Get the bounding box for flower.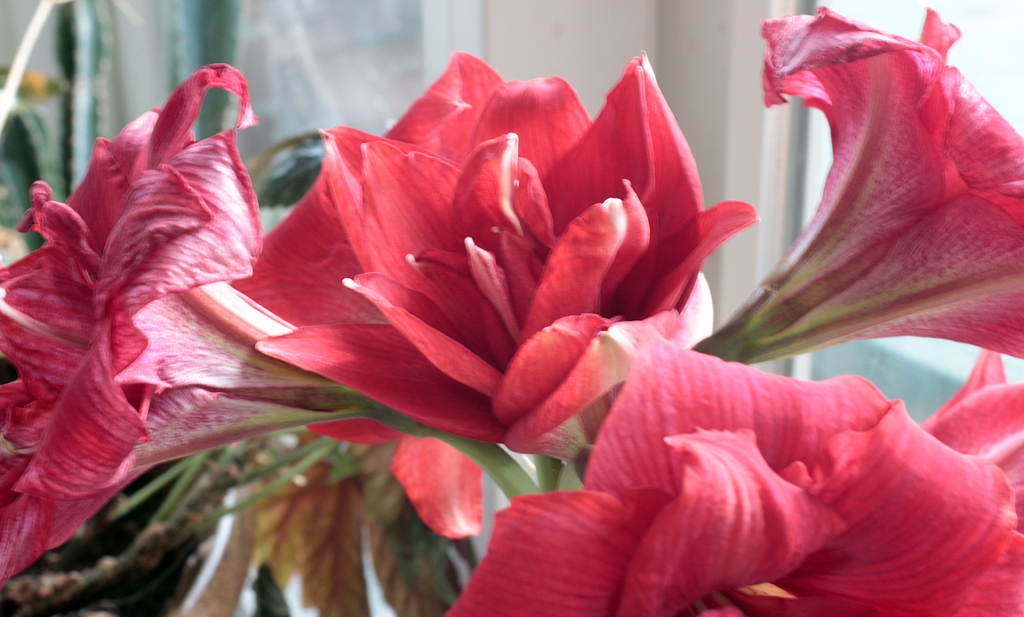
bbox(452, 330, 1023, 616).
